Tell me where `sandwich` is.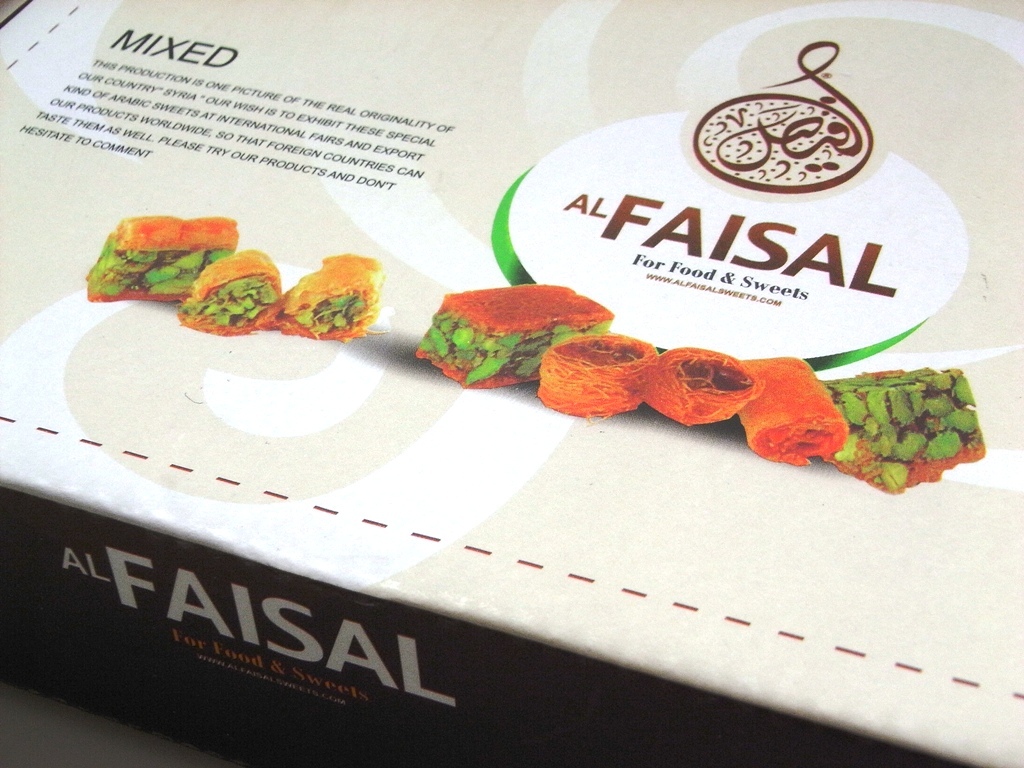
`sandwich` is at select_region(275, 251, 388, 340).
